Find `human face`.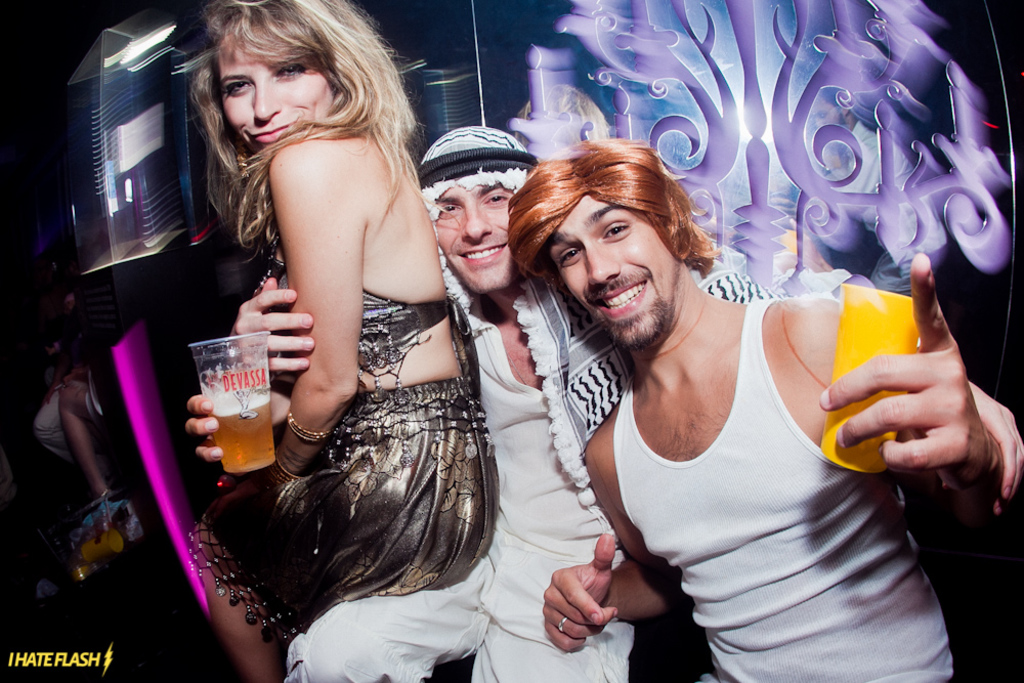
select_region(555, 193, 675, 342).
